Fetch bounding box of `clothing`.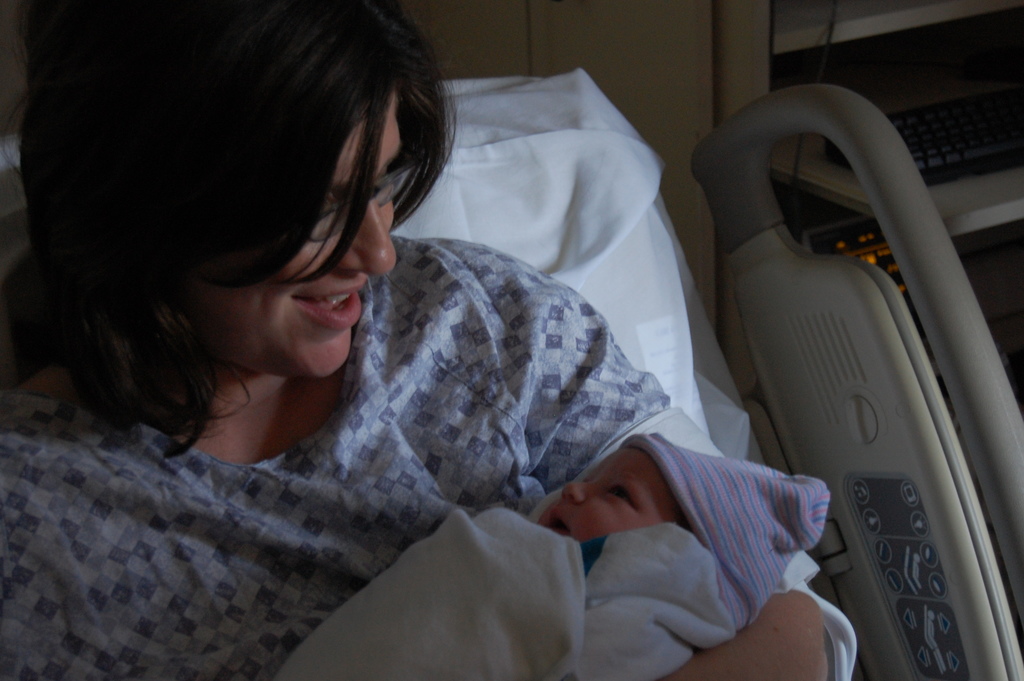
Bbox: 3/287/703/645.
